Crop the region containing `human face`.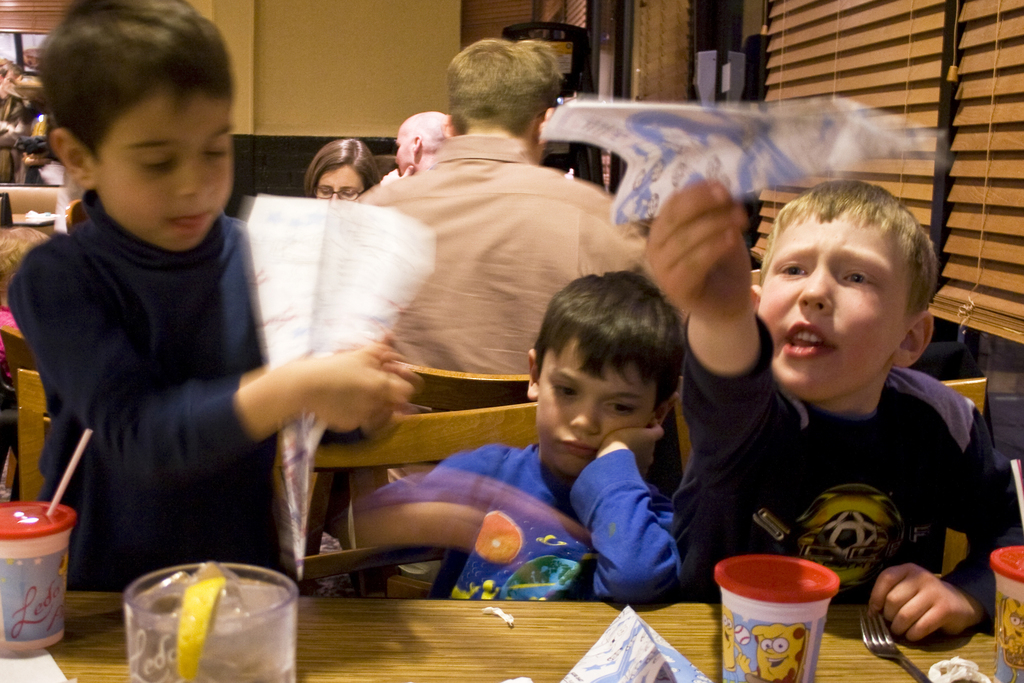
Crop region: box=[758, 204, 909, 404].
